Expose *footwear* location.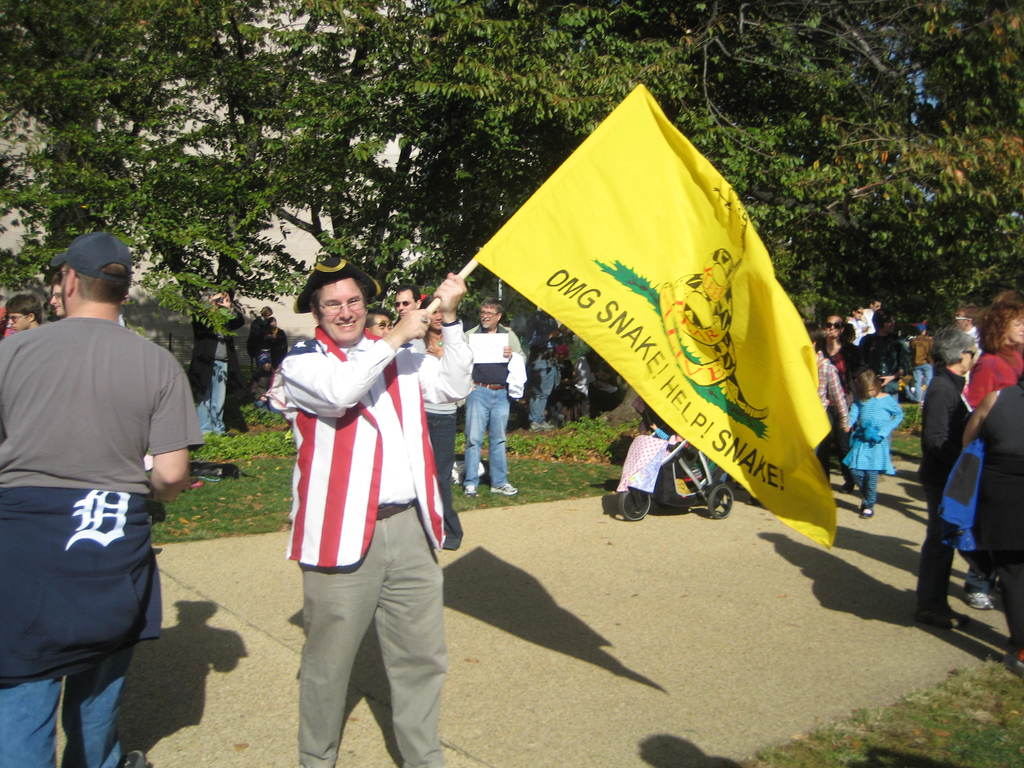
Exposed at l=861, t=502, r=875, b=522.
